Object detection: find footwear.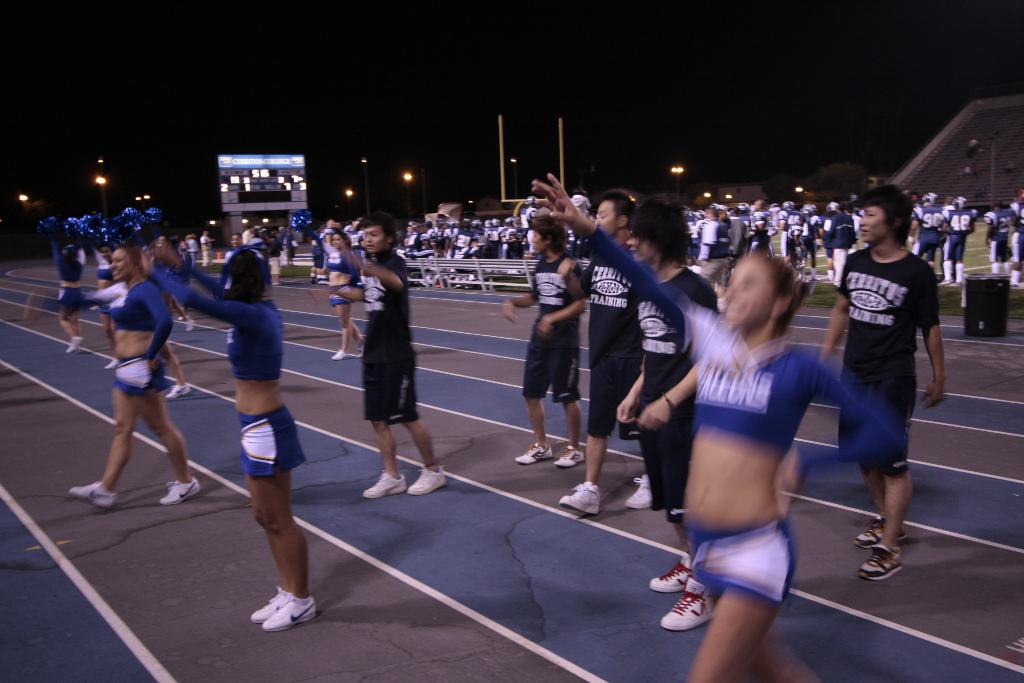
{"x1": 549, "y1": 477, "x2": 602, "y2": 514}.
